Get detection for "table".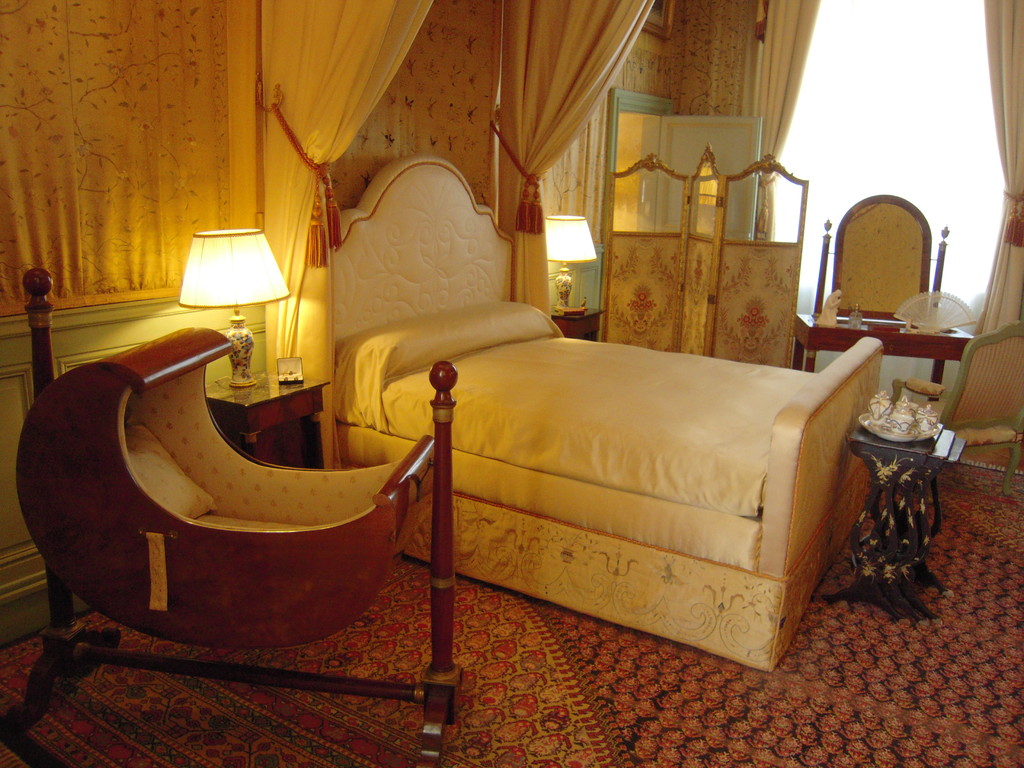
Detection: rect(795, 317, 966, 406).
